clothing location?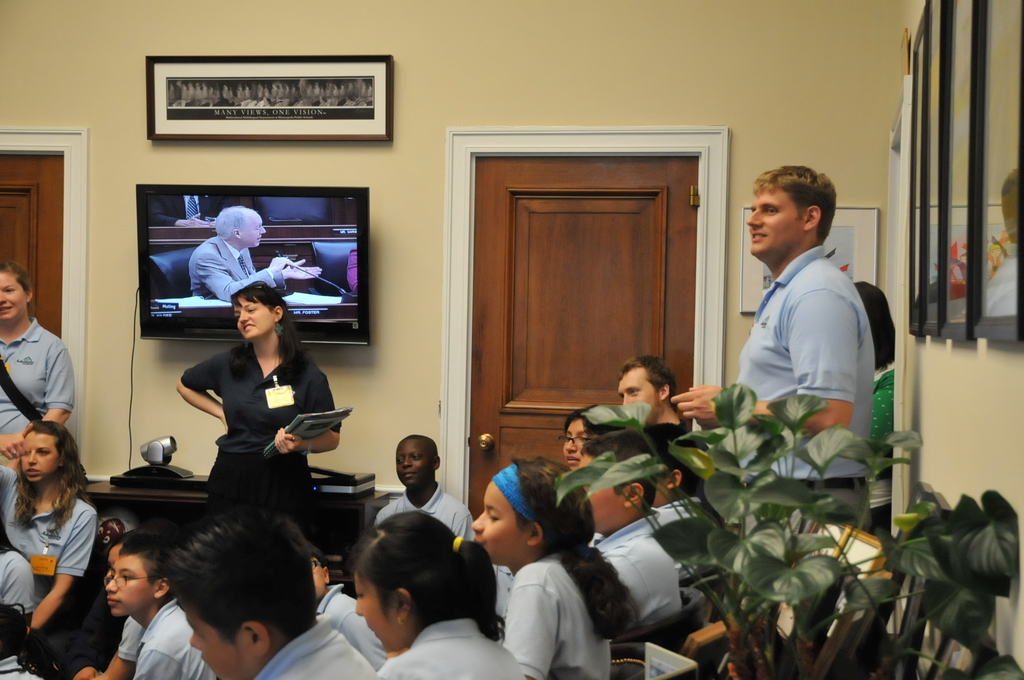
x1=0, y1=319, x2=71, y2=437
